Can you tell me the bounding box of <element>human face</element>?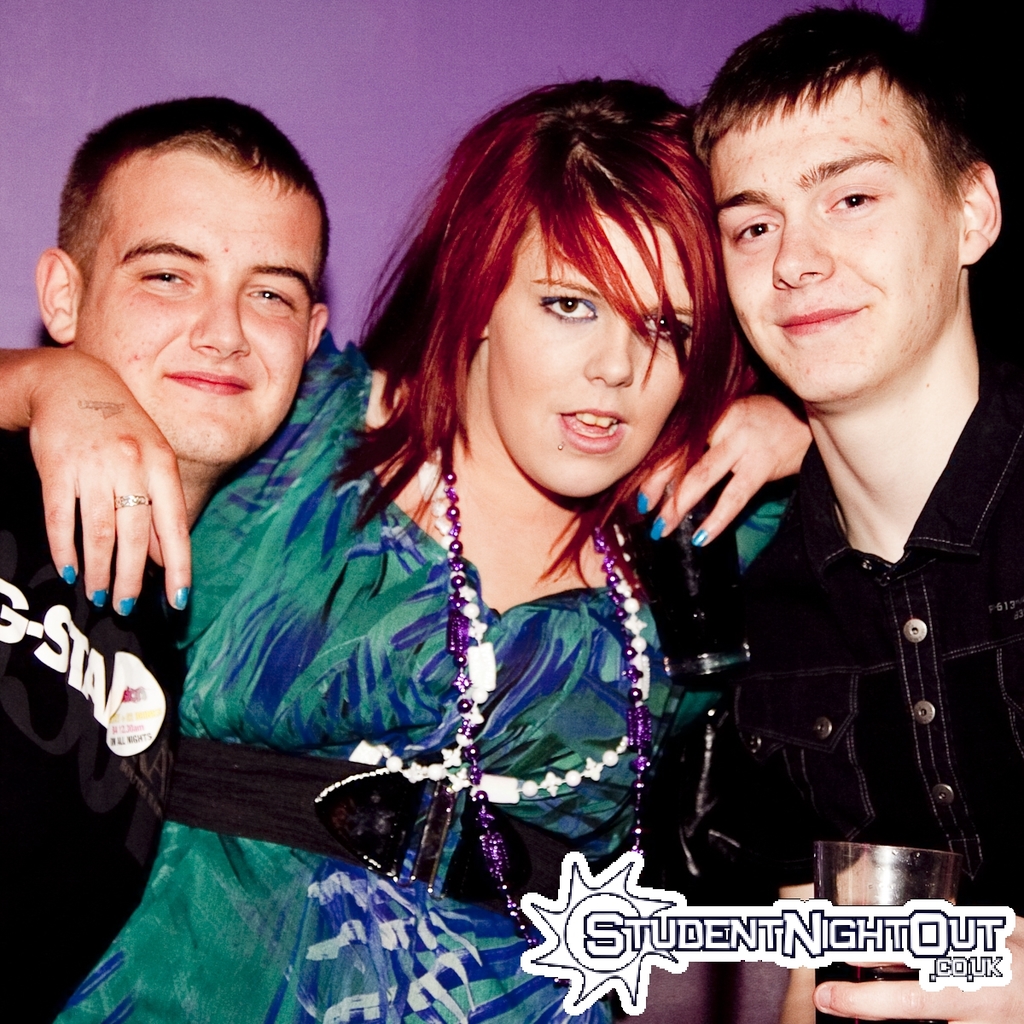
(x1=71, y1=147, x2=323, y2=468).
